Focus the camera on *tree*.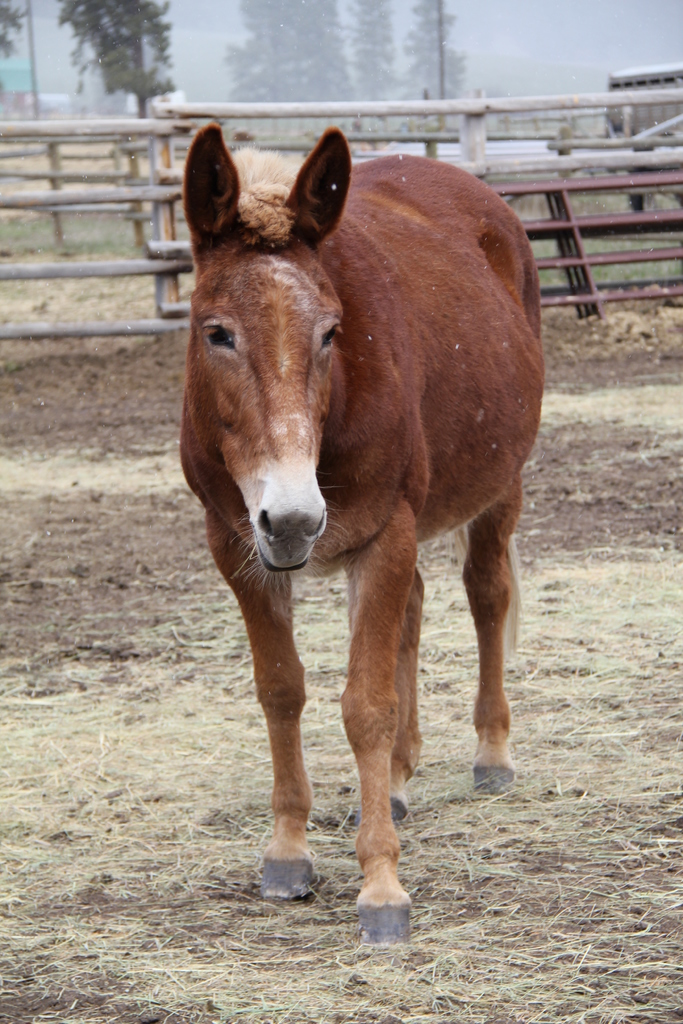
Focus region: left=350, top=0, right=397, bottom=100.
